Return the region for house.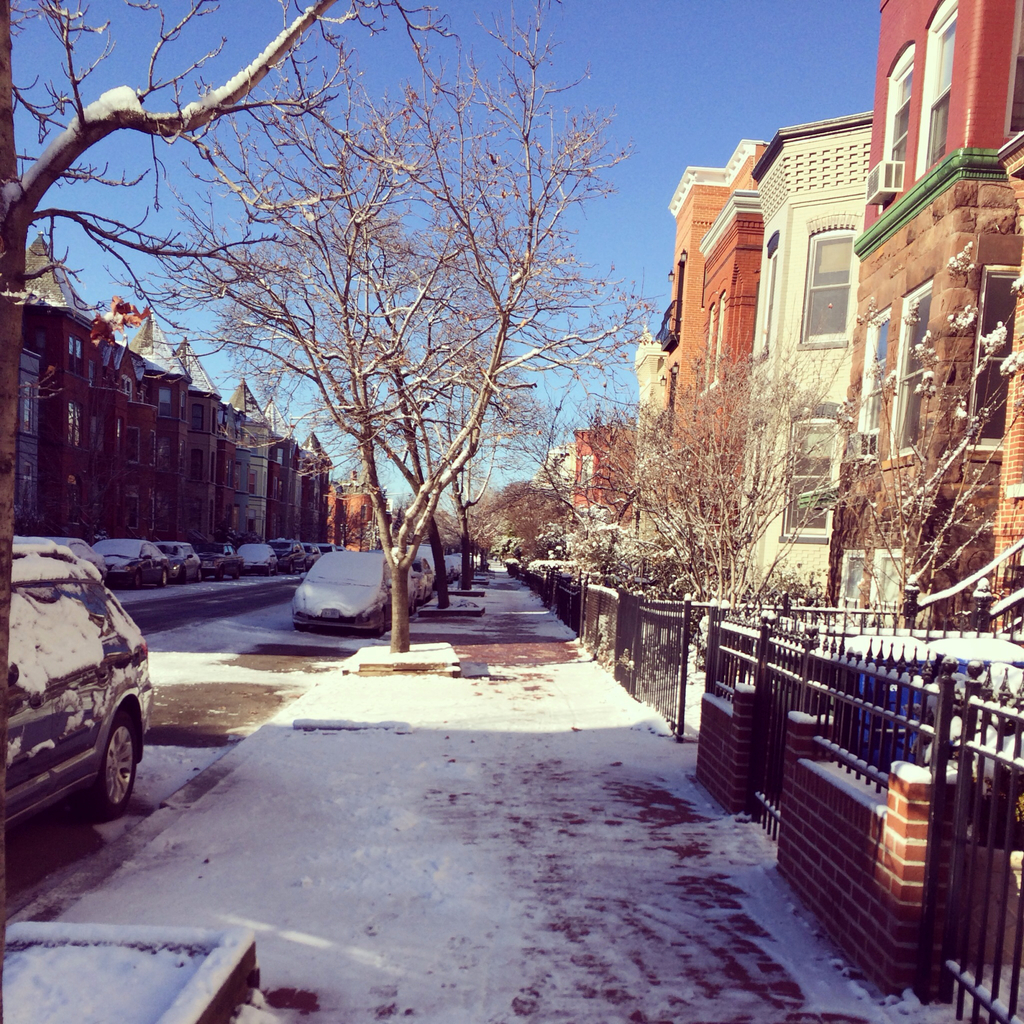
l=565, t=414, r=628, b=526.
